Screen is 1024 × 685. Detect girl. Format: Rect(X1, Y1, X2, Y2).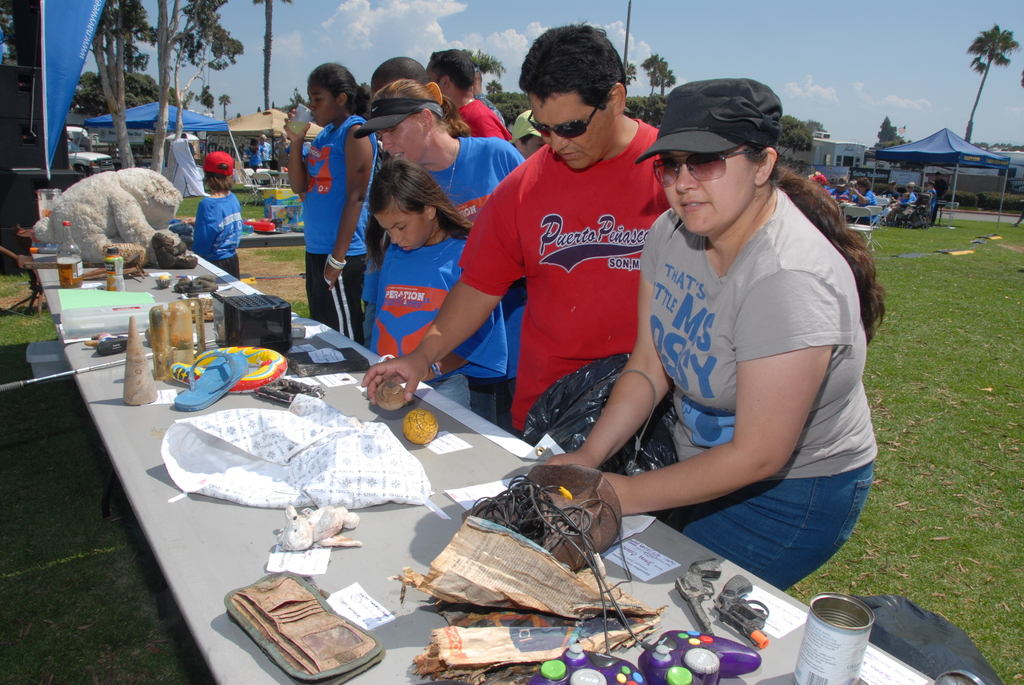
Rect(367, 157, 504, 411).
